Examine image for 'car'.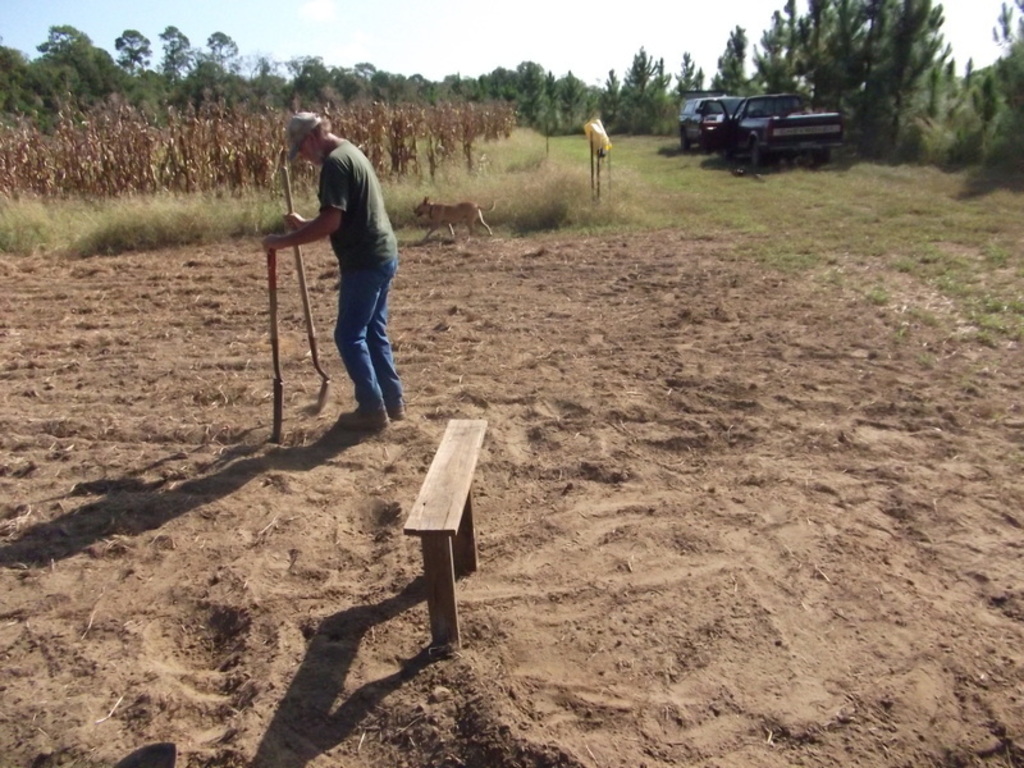
Examination result: <bbox>678, 95, 744, 152</bbox>.
